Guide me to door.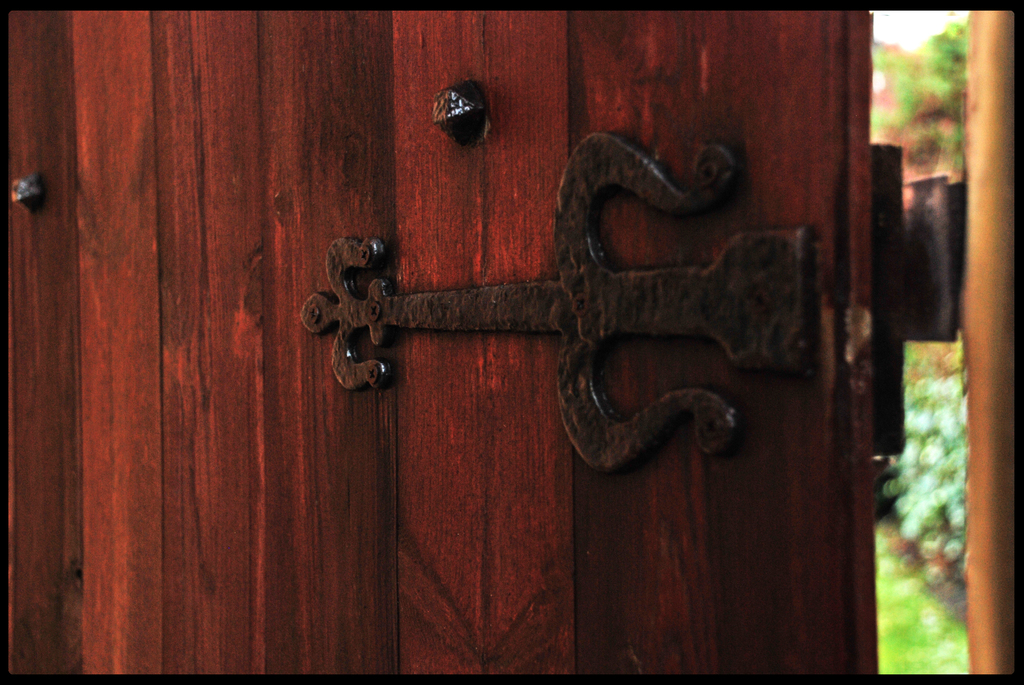
Guidance: 0 0 1023 684.
